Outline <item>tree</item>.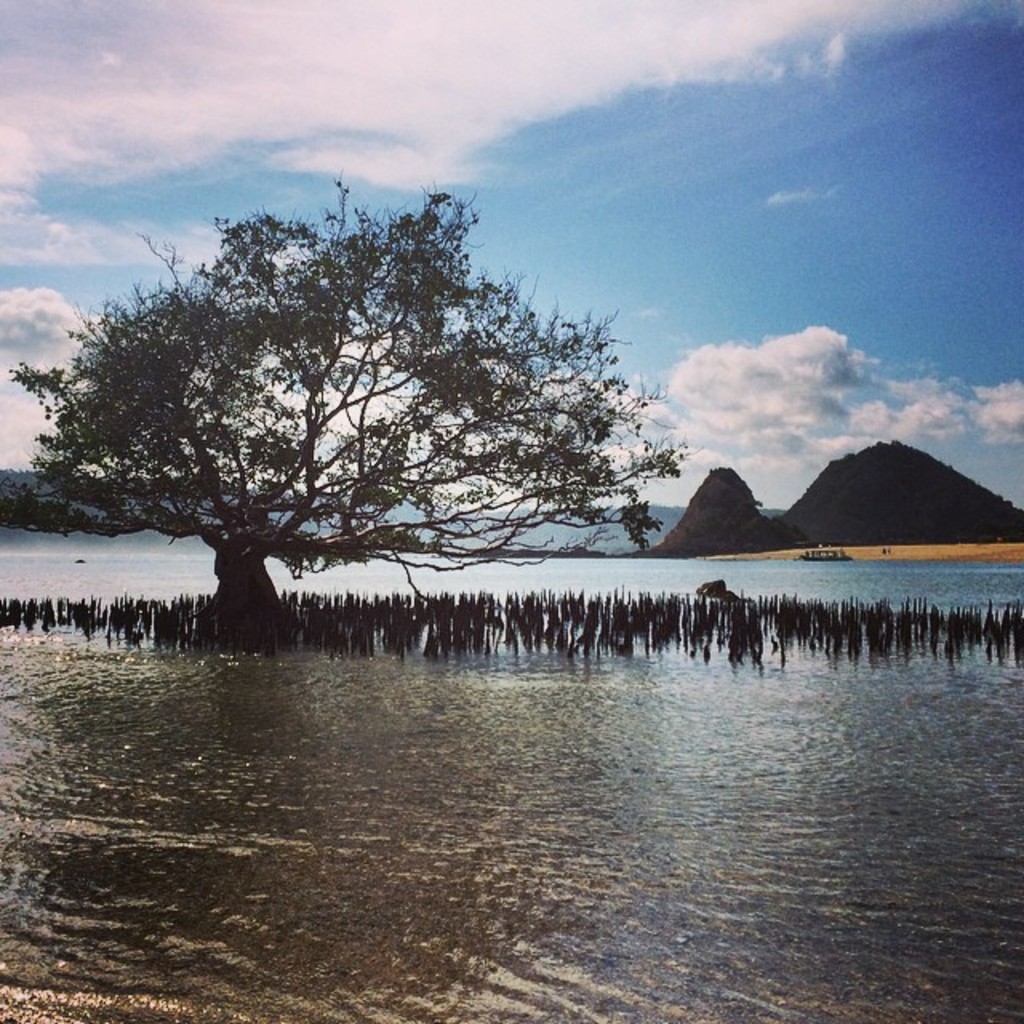
Outline: 90/162/666/646.
